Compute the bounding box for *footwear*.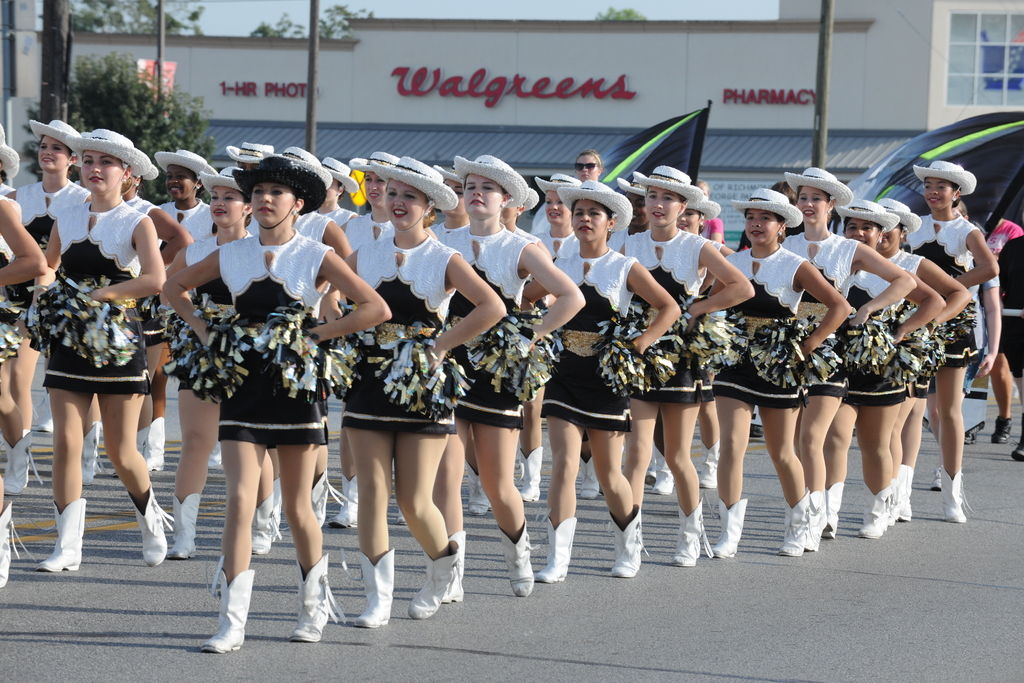
(left=465, top=459, right=486, bottom=518).
